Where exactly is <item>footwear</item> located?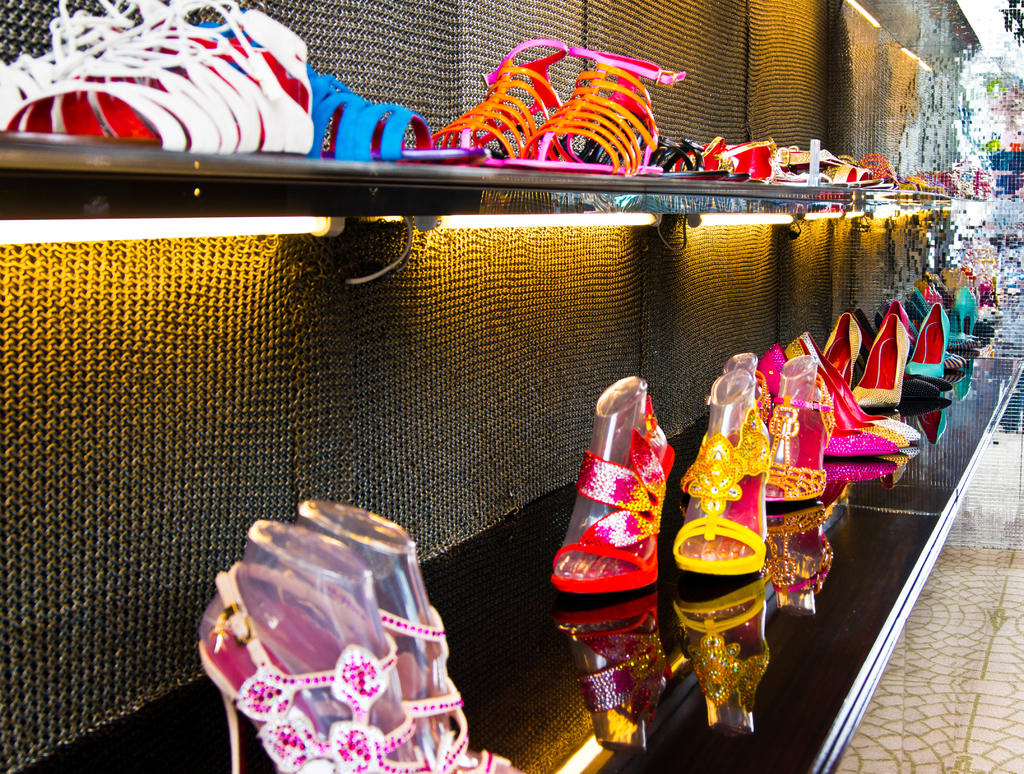
Its bounding box is detection(912, 300, 949, 378).
